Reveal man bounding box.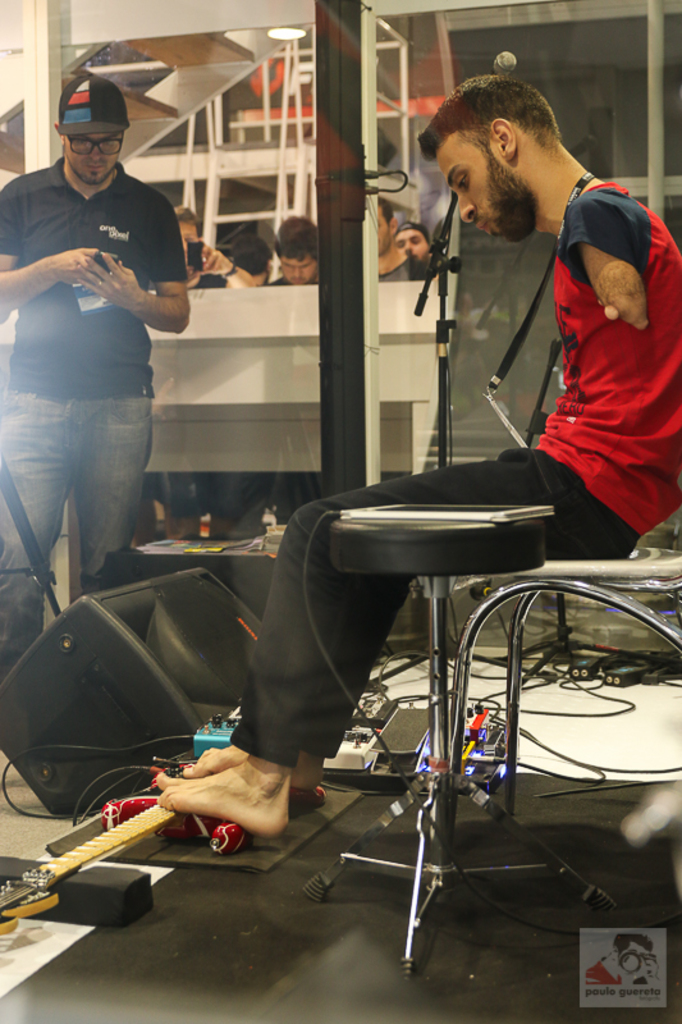
Revealed: bbox=[154, 82, 681, 831].
